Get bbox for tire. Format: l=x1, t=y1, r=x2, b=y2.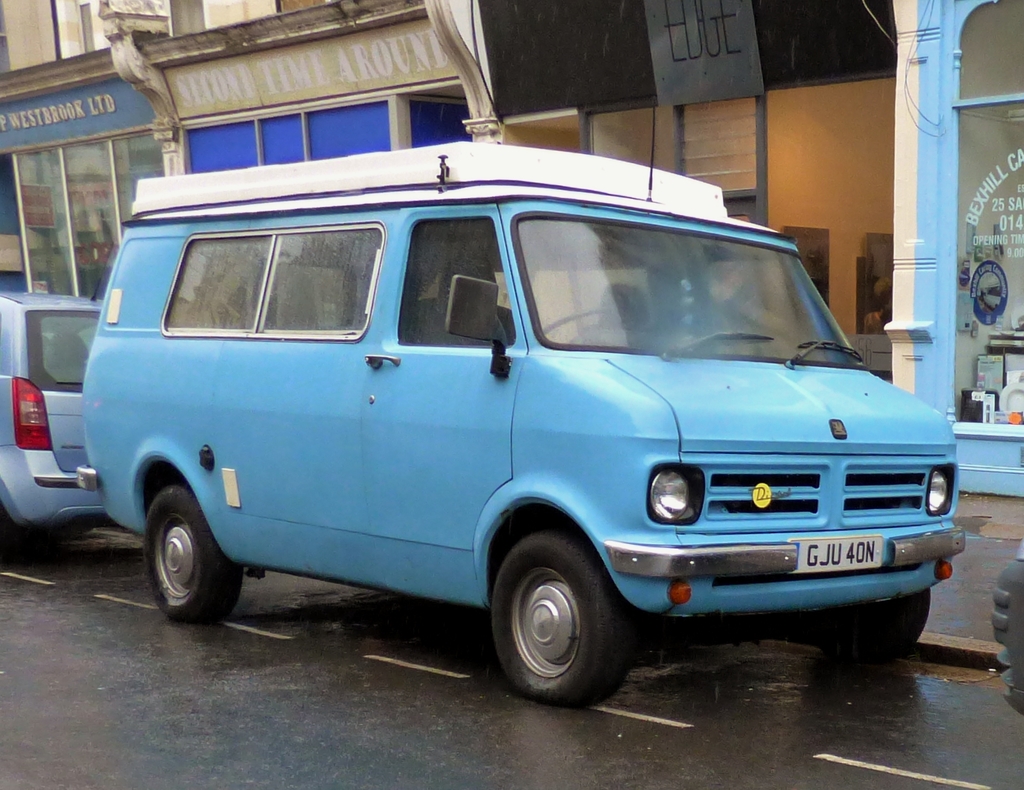
l=136, t=481, r=239, b=616.
